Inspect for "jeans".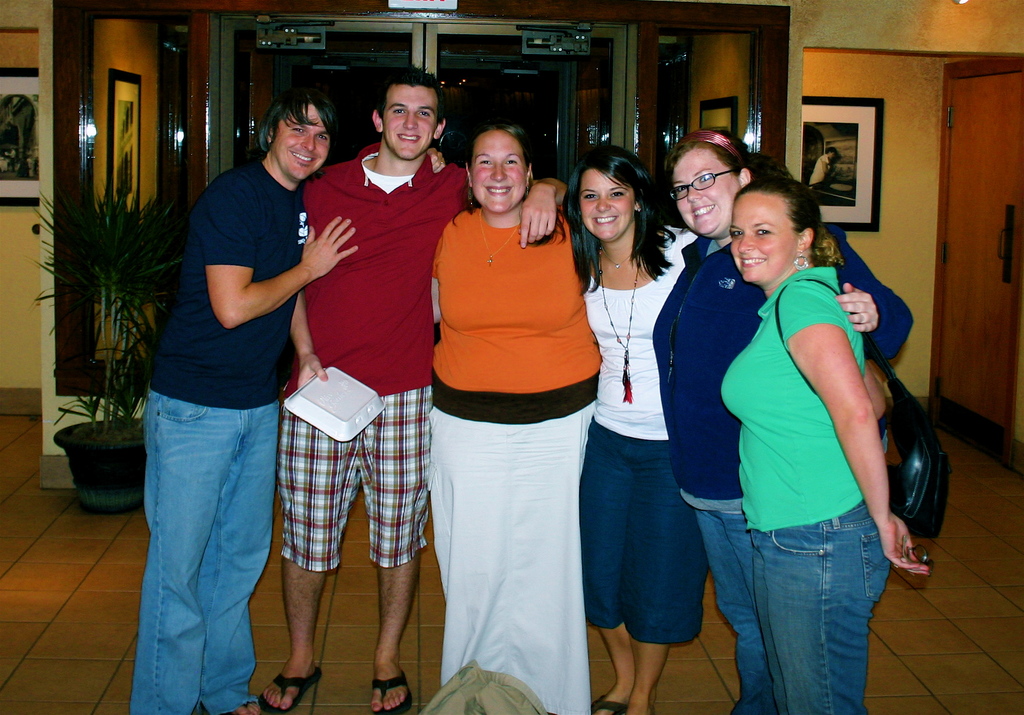
Inspection: <bbox>685, 500, 784, 714</bbox>.
